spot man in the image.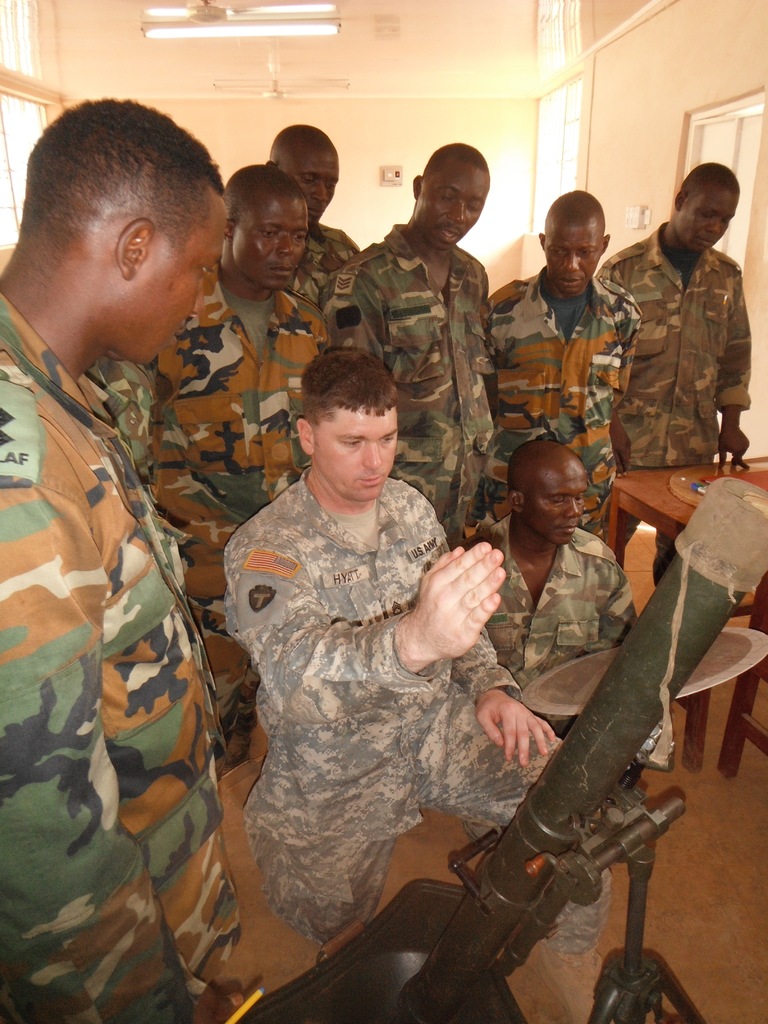
man found at bbox=[268, 124, 362, 302].
